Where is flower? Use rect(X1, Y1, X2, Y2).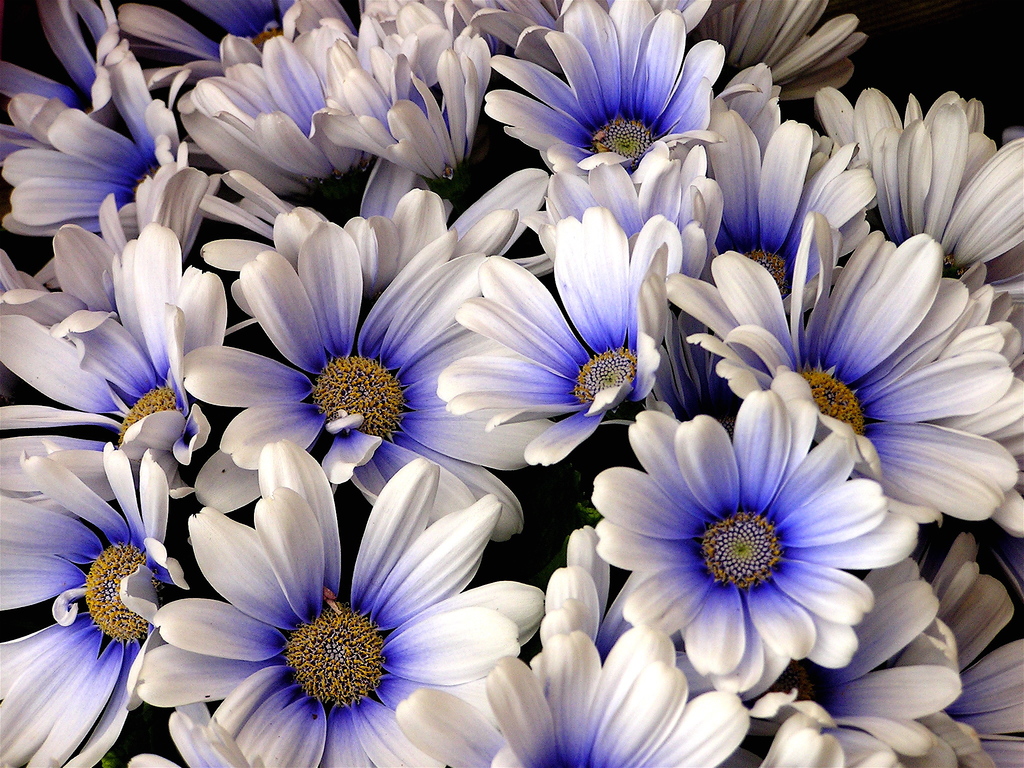
rect(0, 0, 123, 125).
